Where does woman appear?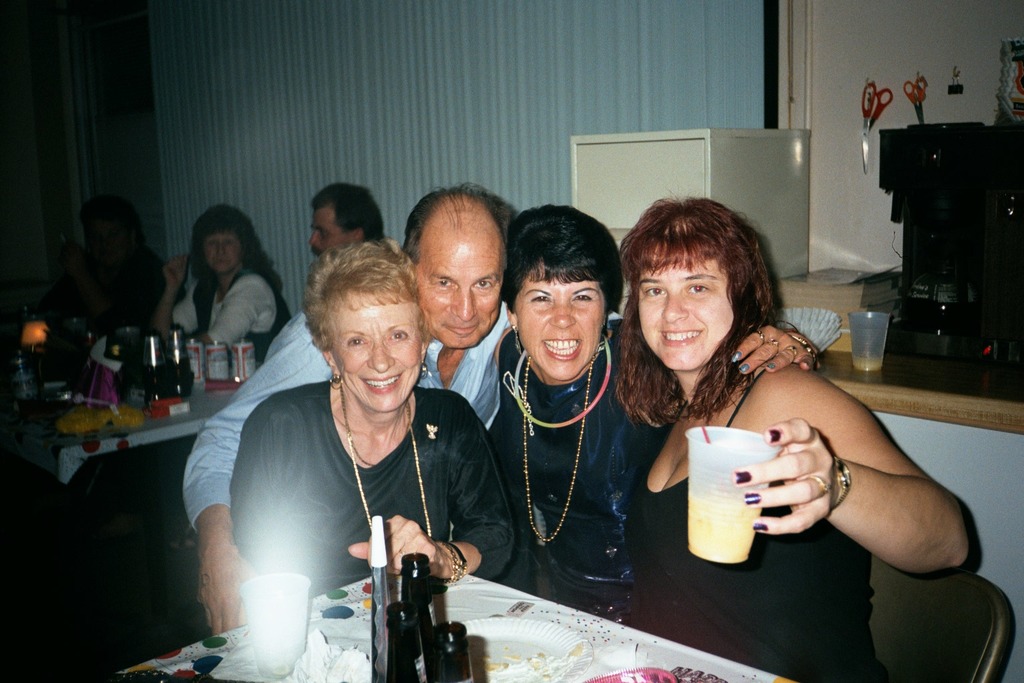
Appears at bbox(231, 239, 522, 601).
